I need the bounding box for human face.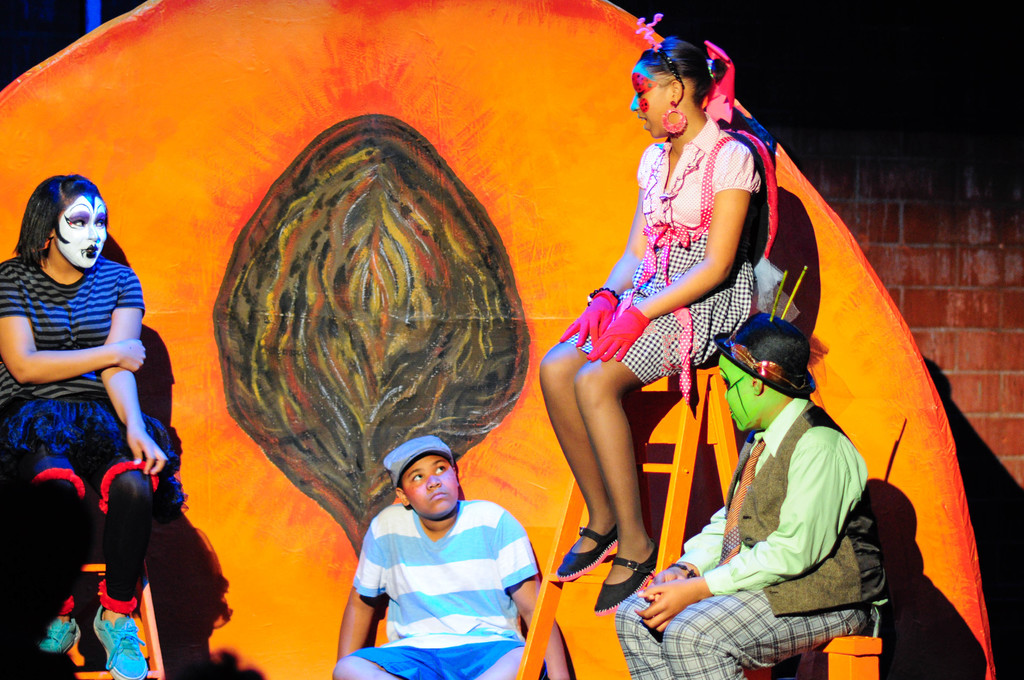
Here it is: <bbox>56, 194, 105, 270</bbox>.
